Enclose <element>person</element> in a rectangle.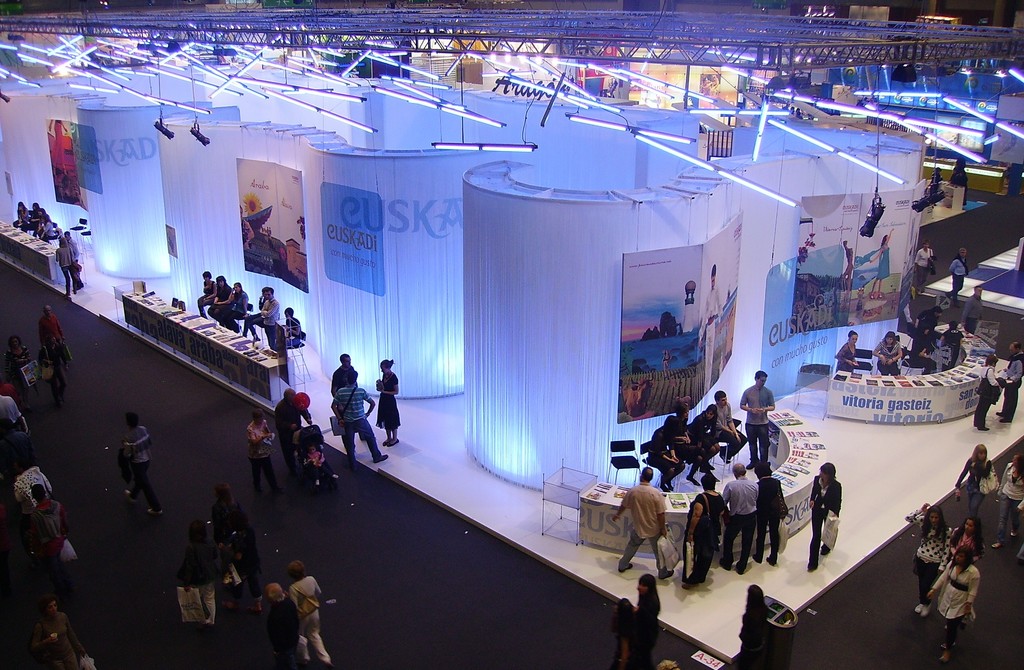
bbox=[607, 462, 668, 580].
